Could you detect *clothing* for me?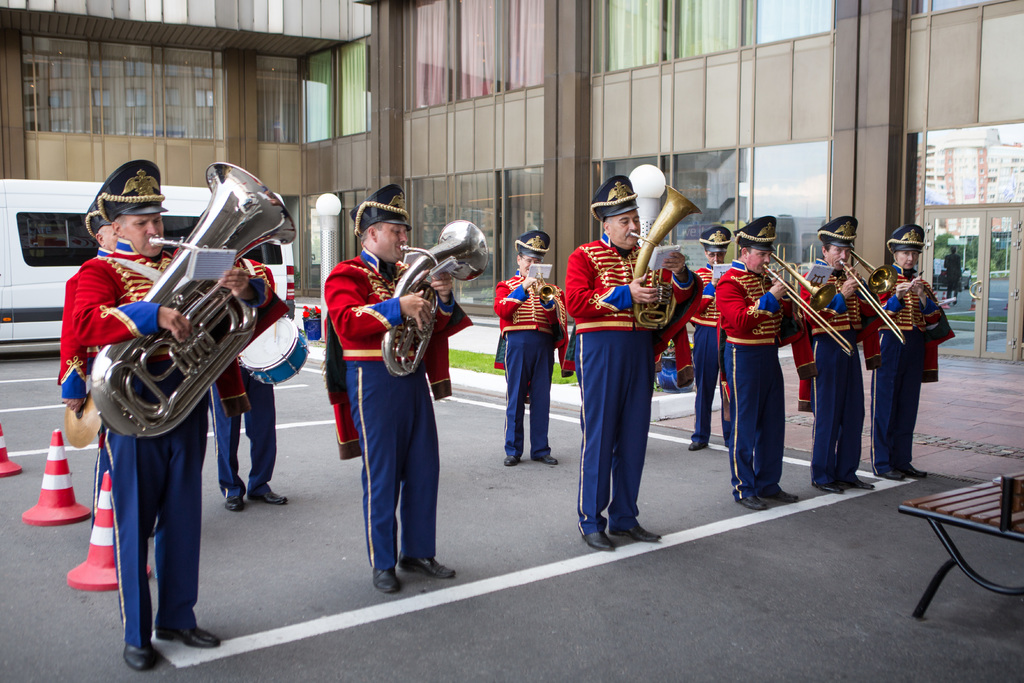
Detection result: x1=565, y1=230, x2=701, y2=543.
